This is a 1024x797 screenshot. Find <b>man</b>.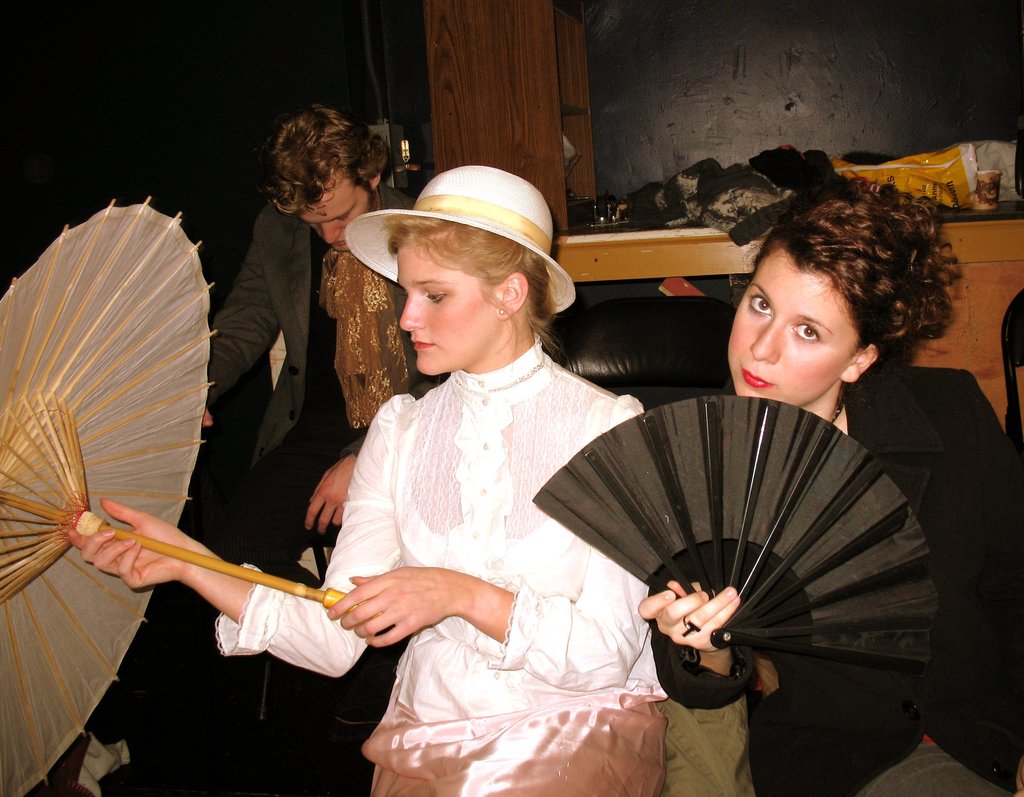
Bounding box: l=202, t=102, r=447, b=723.
